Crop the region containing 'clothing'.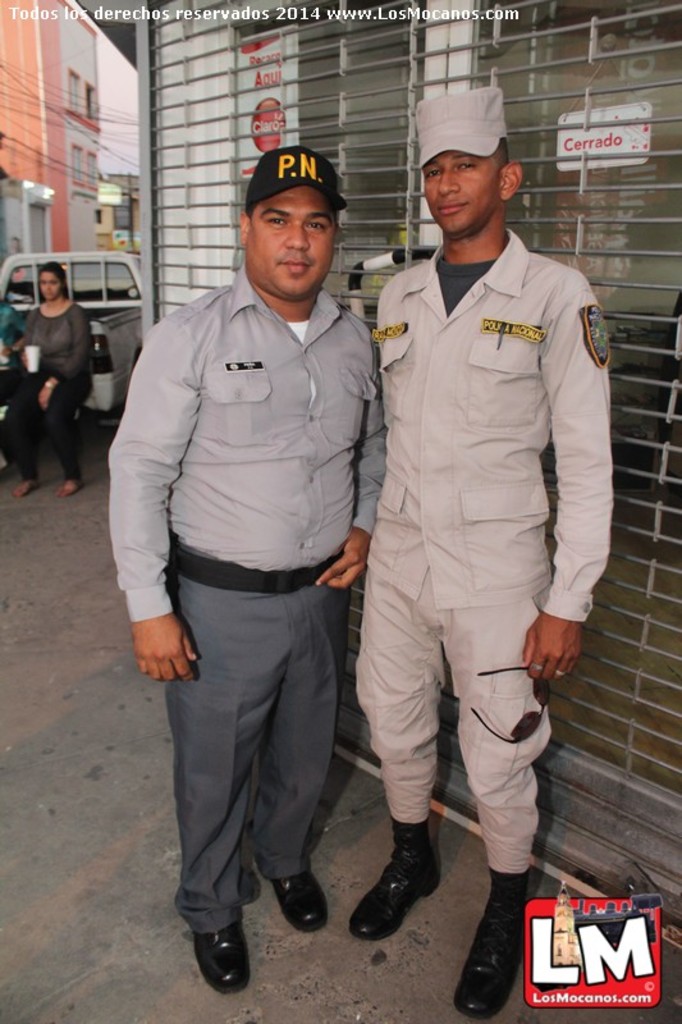
Crop region: l=9, t=305, r=93, b=475.
